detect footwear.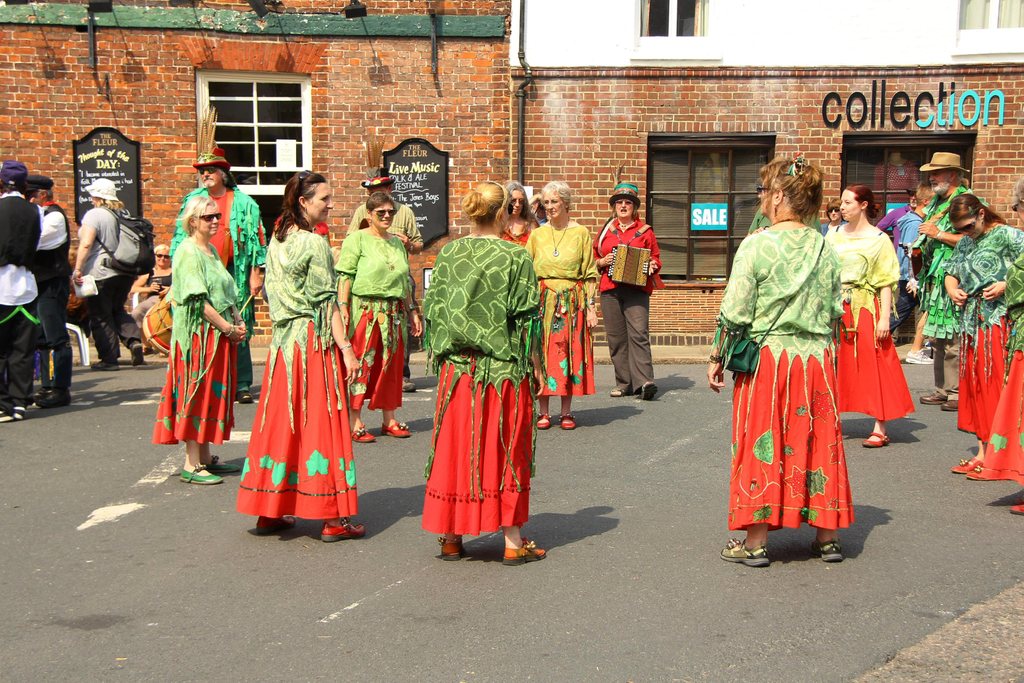
Detected at bbox(181, 466, 225, 490).
